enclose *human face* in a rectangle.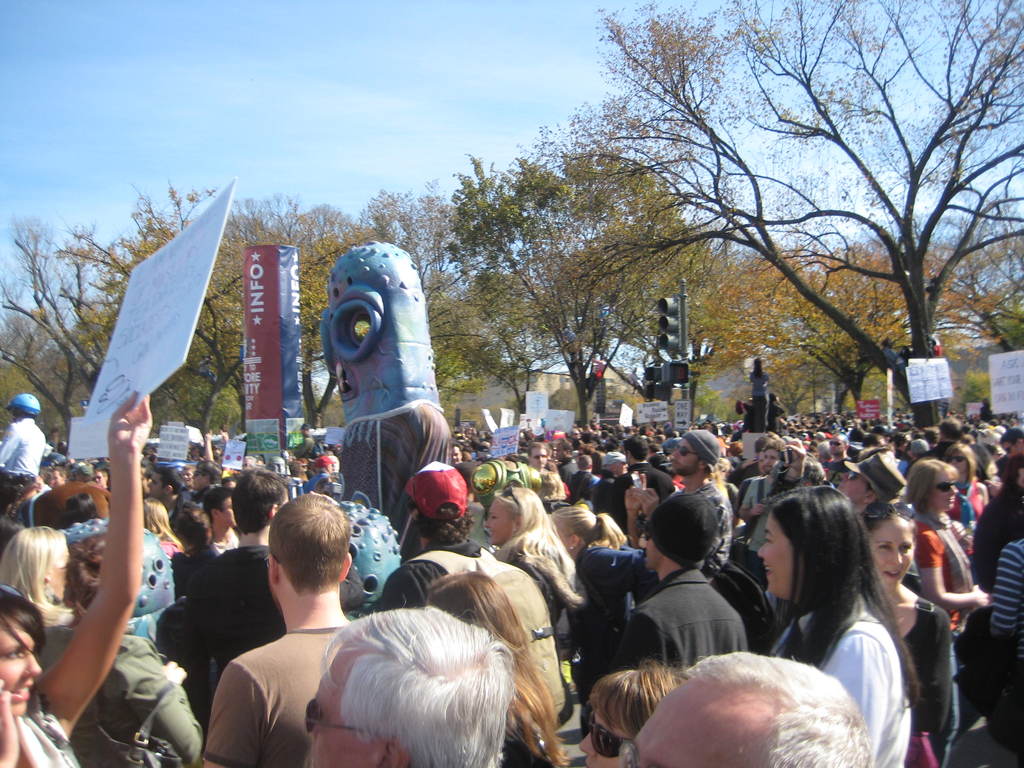
detection(0, 612, 44, 712).
